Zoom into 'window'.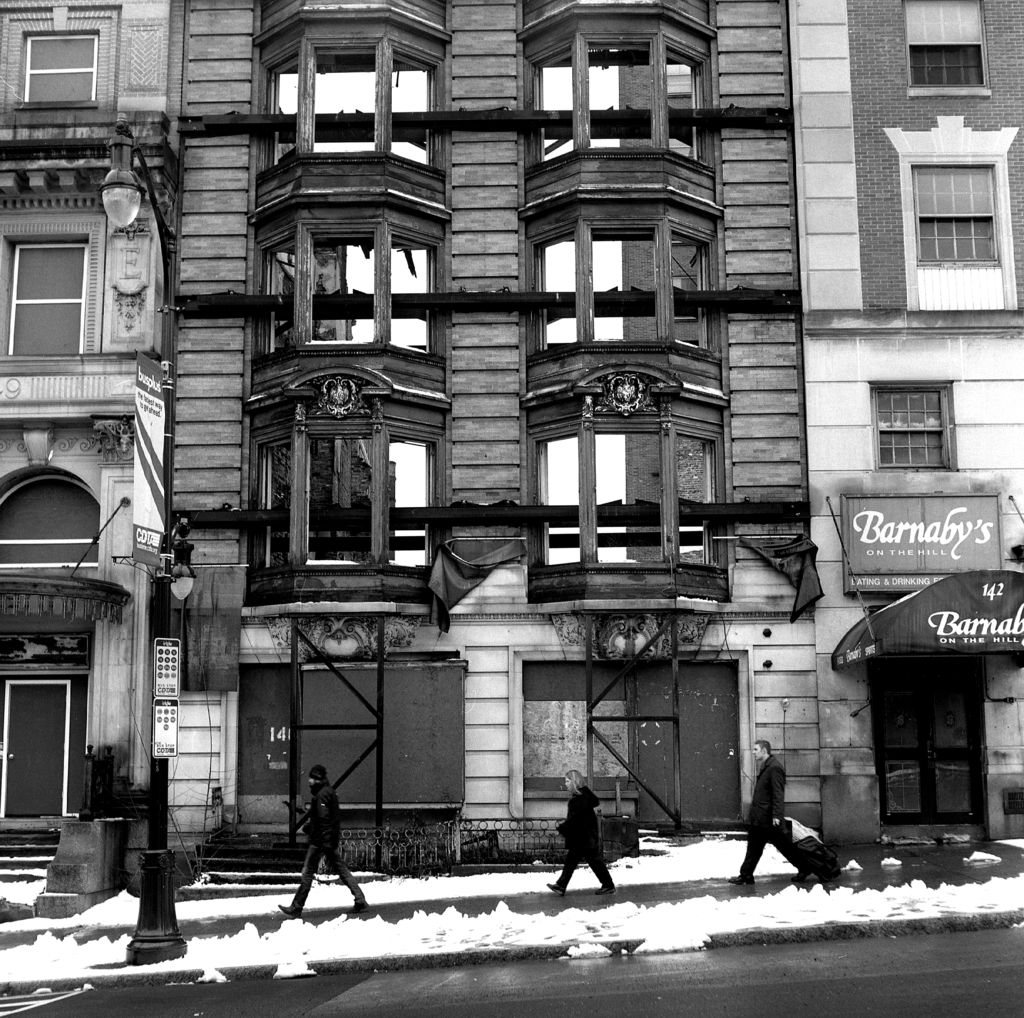
Zoom target: pyautogui.locateOnScreen(0, 673, 90, 822).
